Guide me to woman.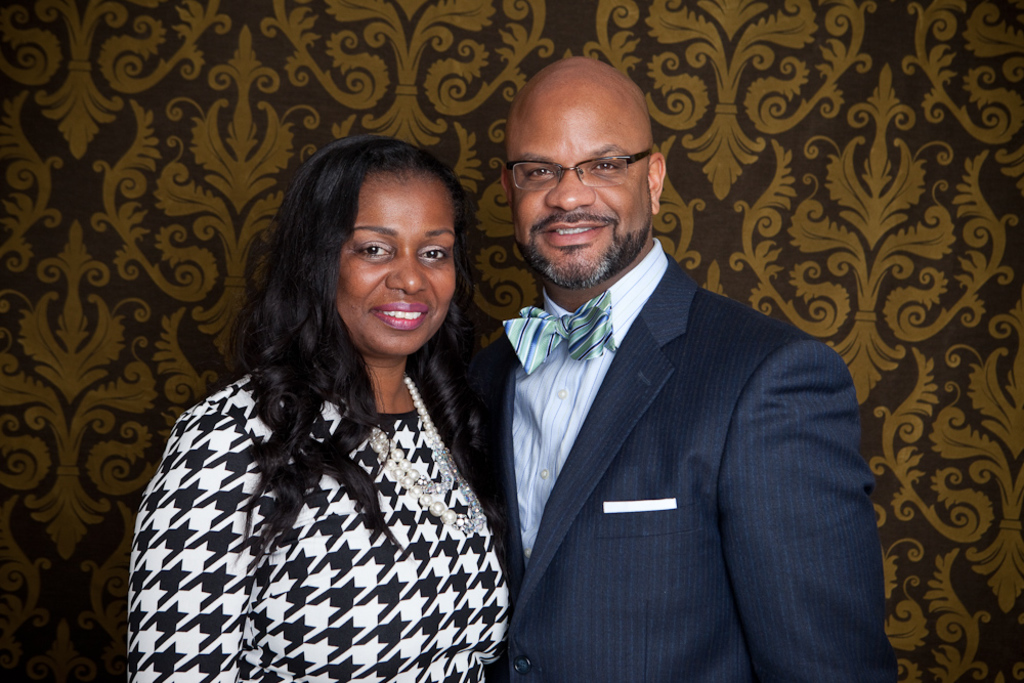
Guidance: [121, 132, 517, 680].
